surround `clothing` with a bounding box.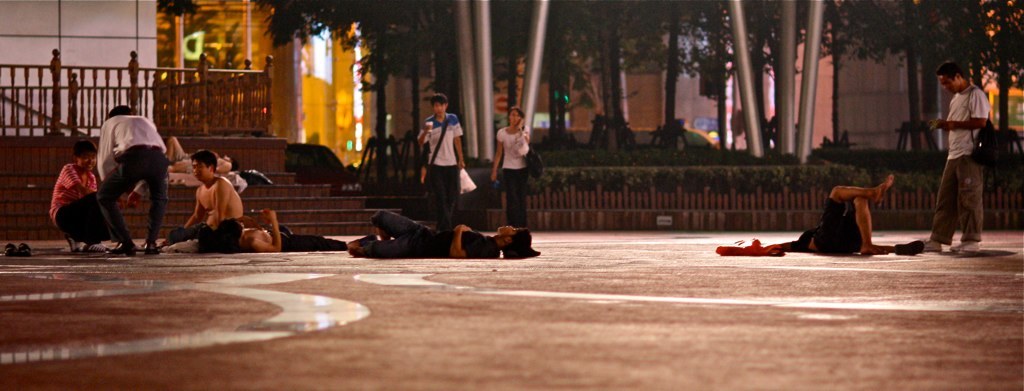
BBox(43, 160, 115, 241).
